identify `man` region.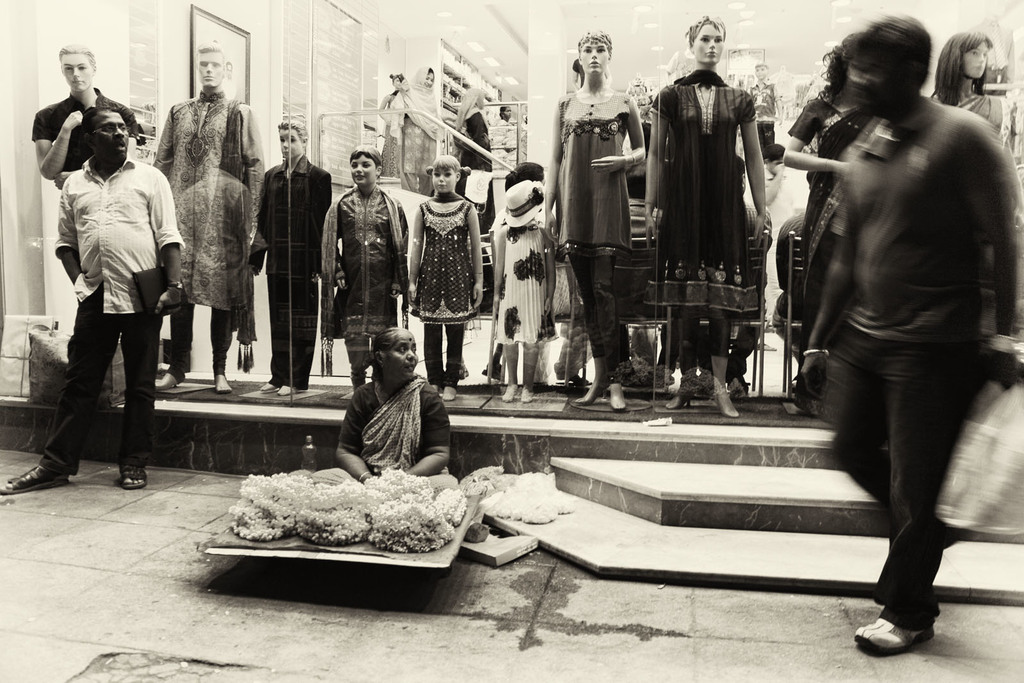
Region: (x1=800, y1=10, x2=1022, y2=651).
